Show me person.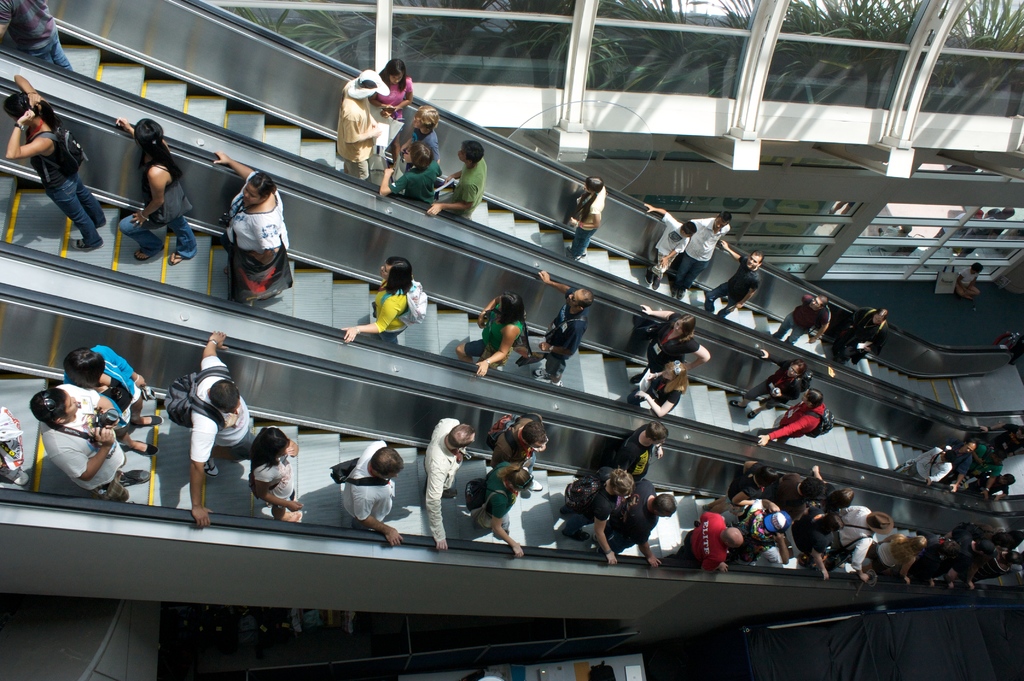
person is here: (186, 328, 257, 524).
